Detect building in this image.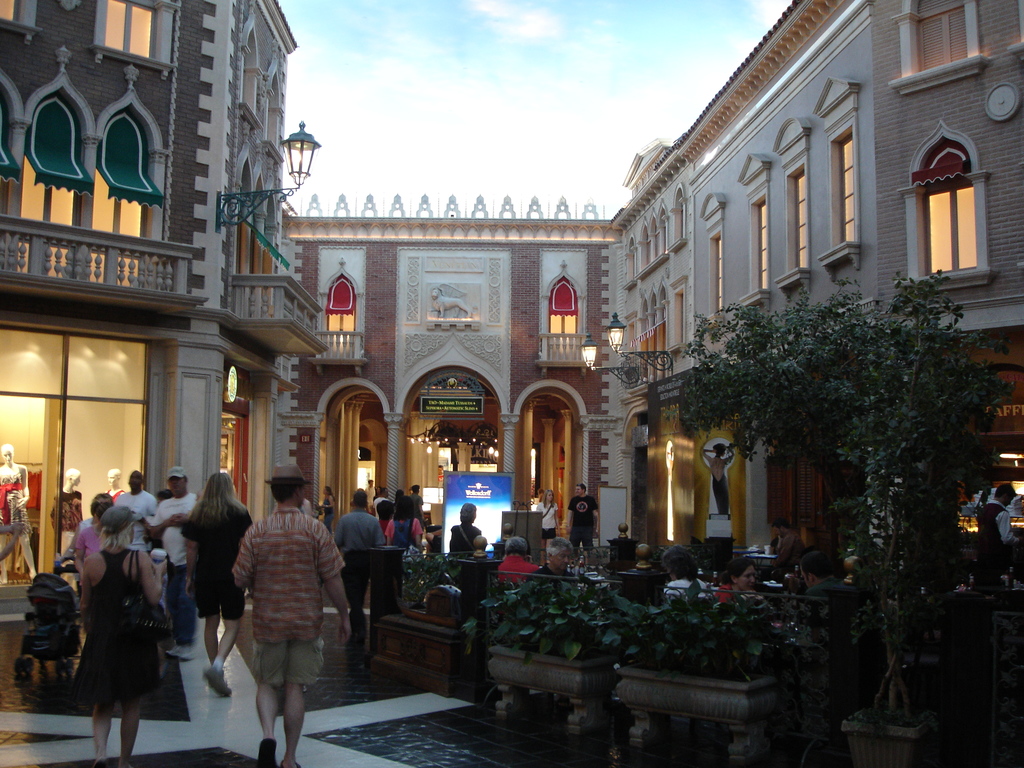
Detection: pyautogui.locateOnScreen(0, 0, 1023, 618).
